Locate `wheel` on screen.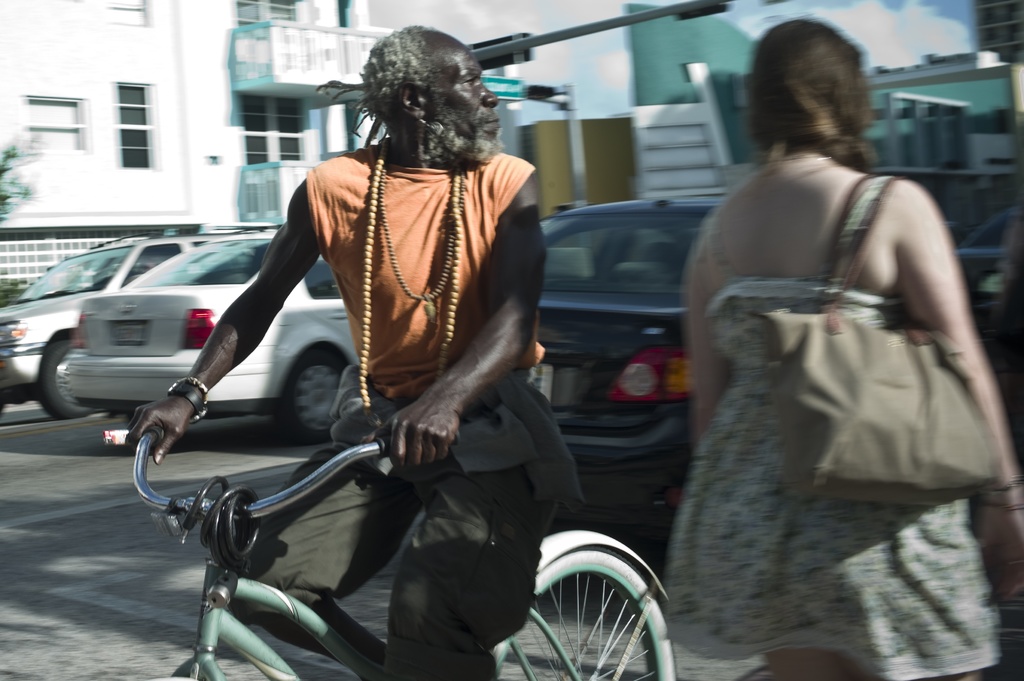
On screen at x1=35 y1=335 x2=97 y2=426.
